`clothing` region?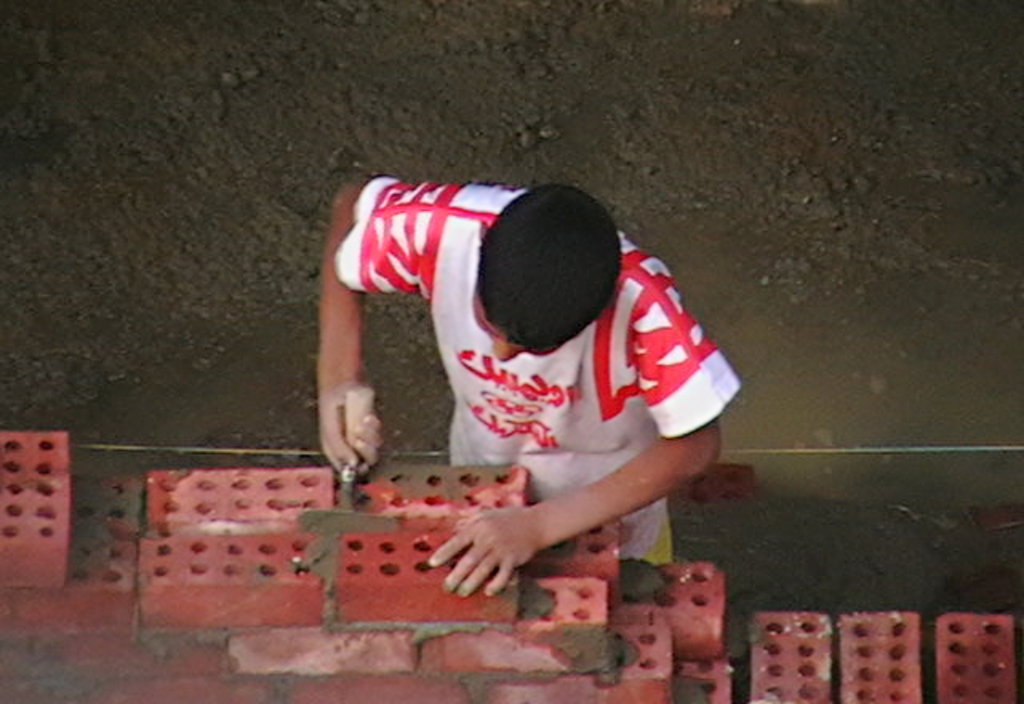
bbox(331, 173, 733, 570)
